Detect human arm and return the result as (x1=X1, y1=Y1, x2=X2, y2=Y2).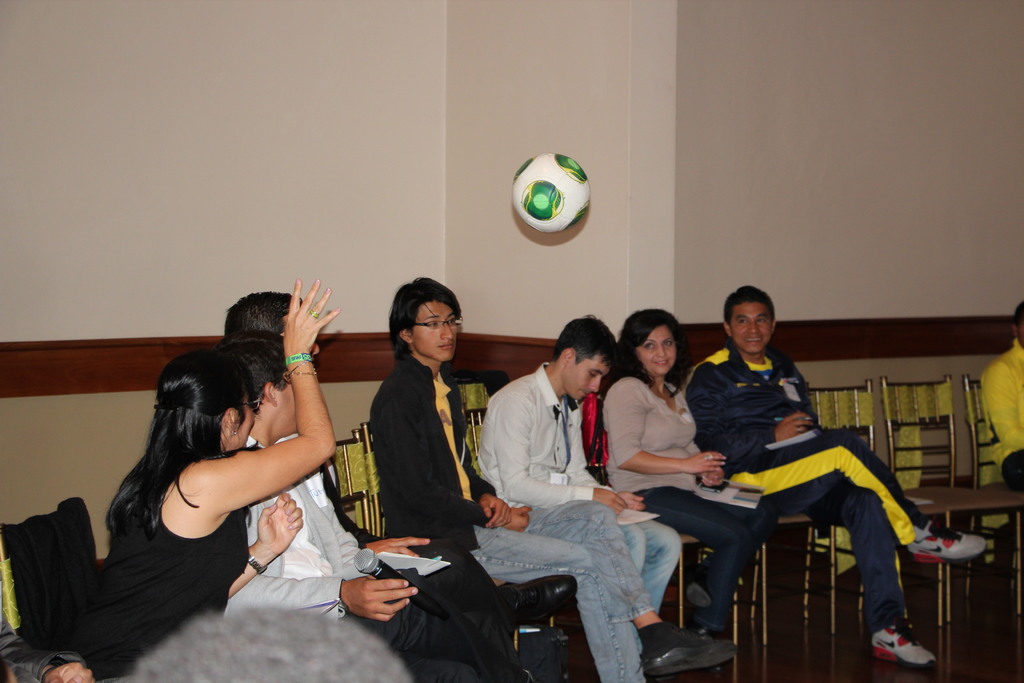
(x1=470, y1=444, x2=512, y2=539).
